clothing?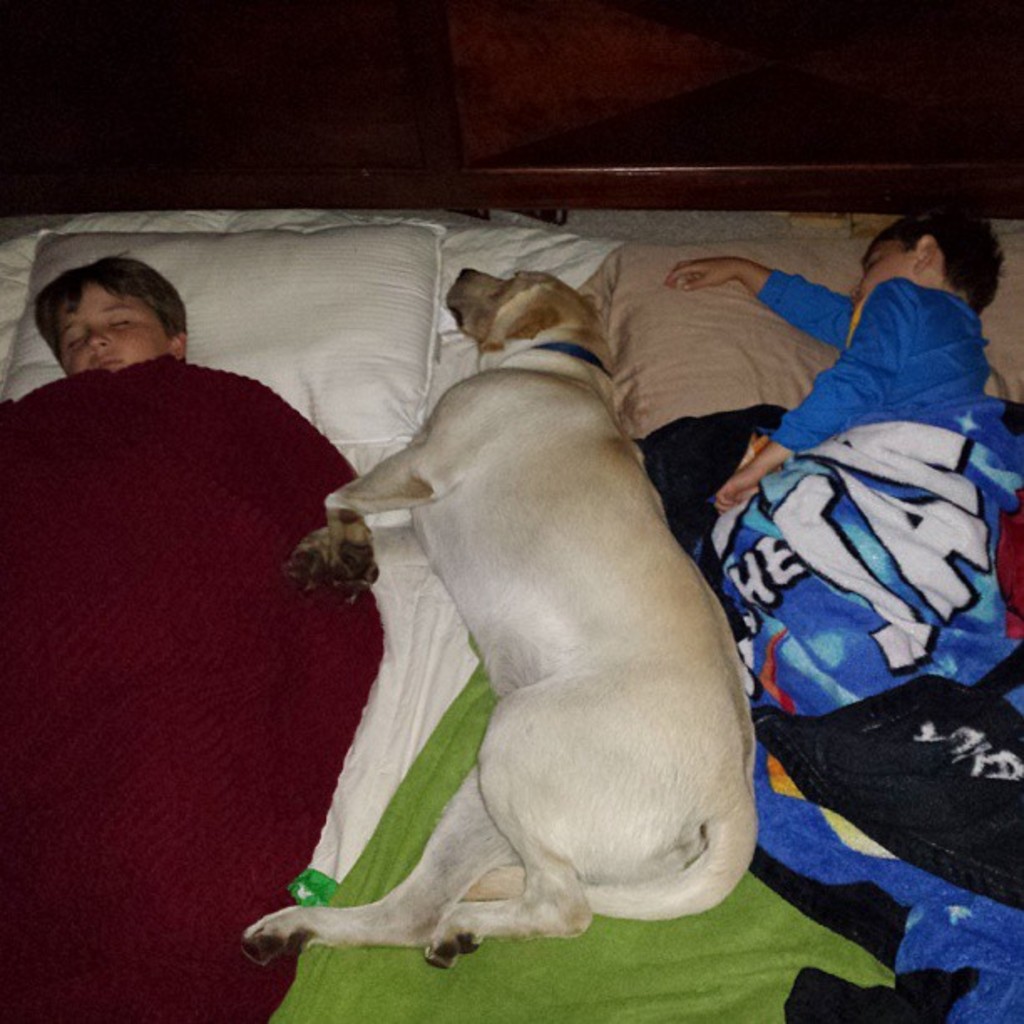
select_region(760, 266, 997, 463)
